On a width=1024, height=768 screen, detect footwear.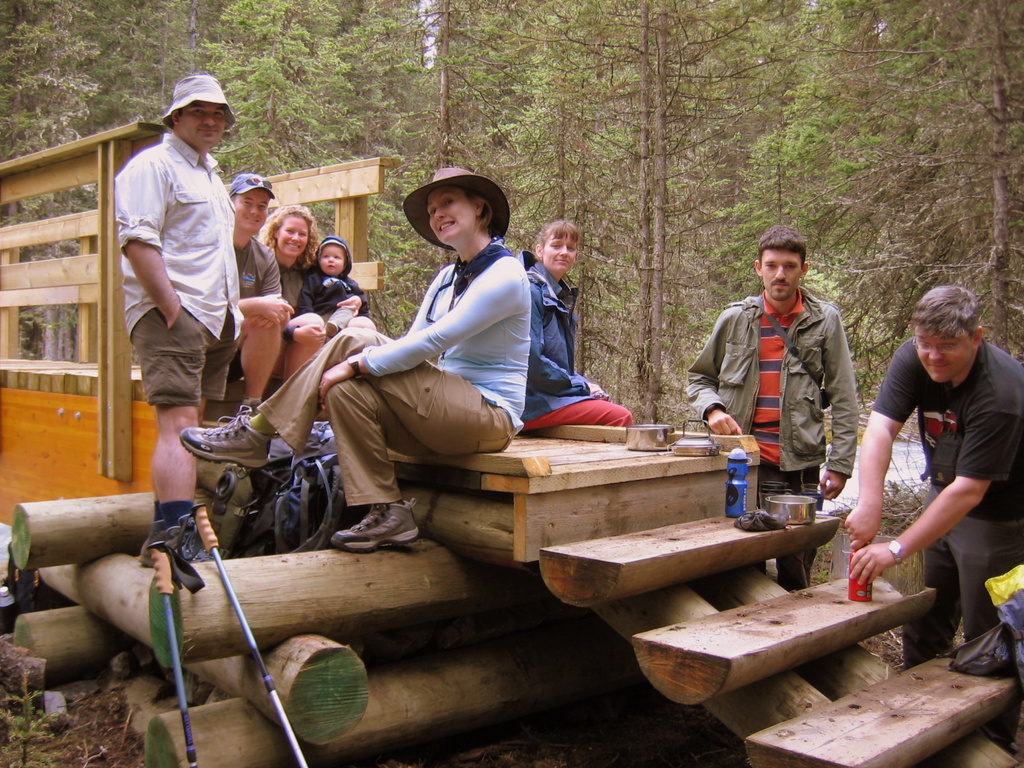
bbox=(166, 506, 228, 558).
